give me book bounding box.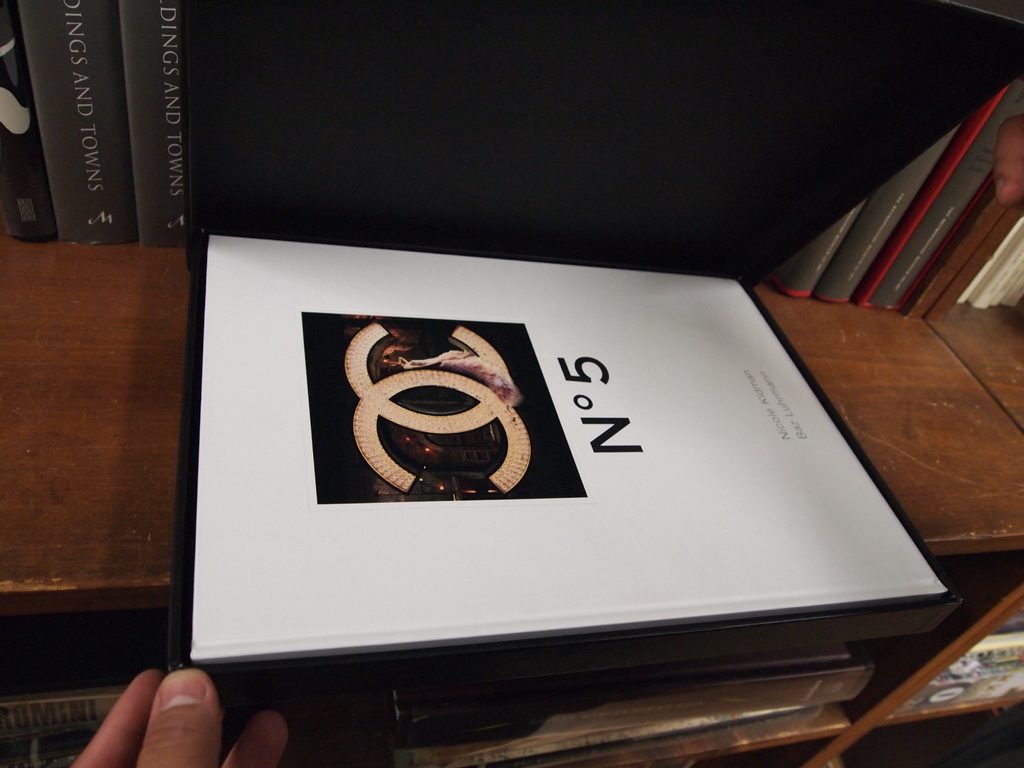
{"left": 163, "top": 236, "right": 870, "bottom": 697}.
